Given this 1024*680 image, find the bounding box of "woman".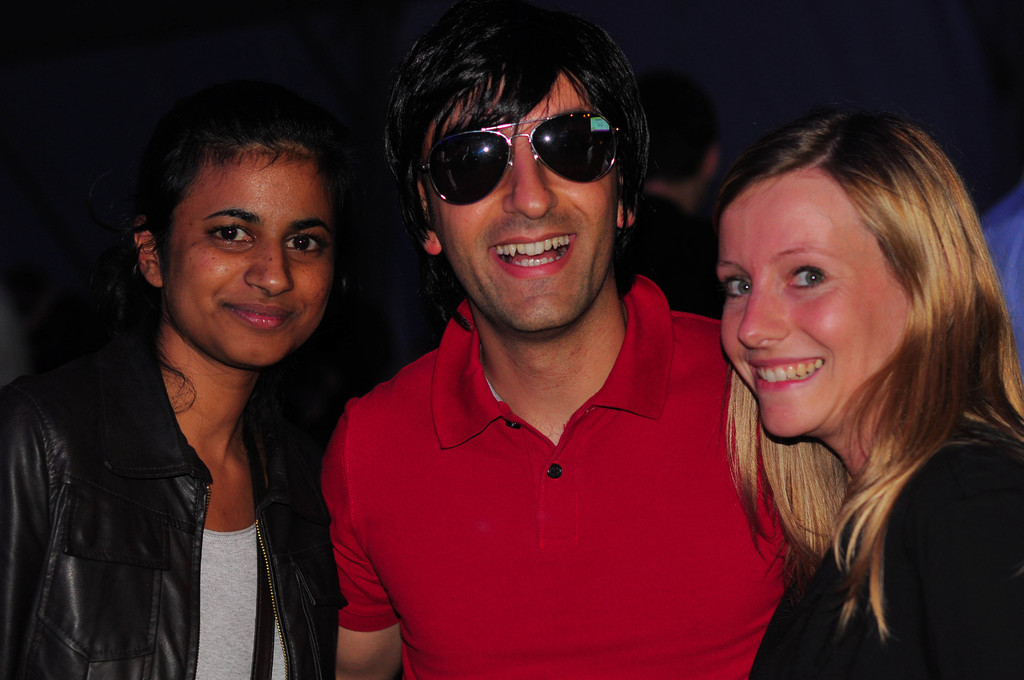
l=6, t=77, r=370, b=679.
